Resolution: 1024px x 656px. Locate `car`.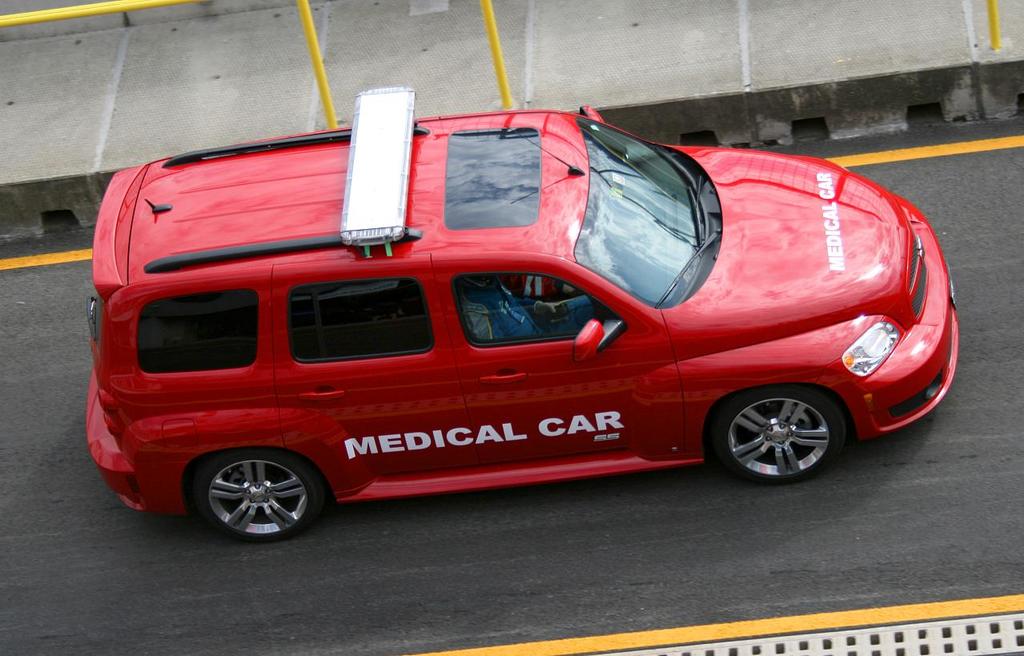
x1=86 y1=86 x2=959 y2=543.
